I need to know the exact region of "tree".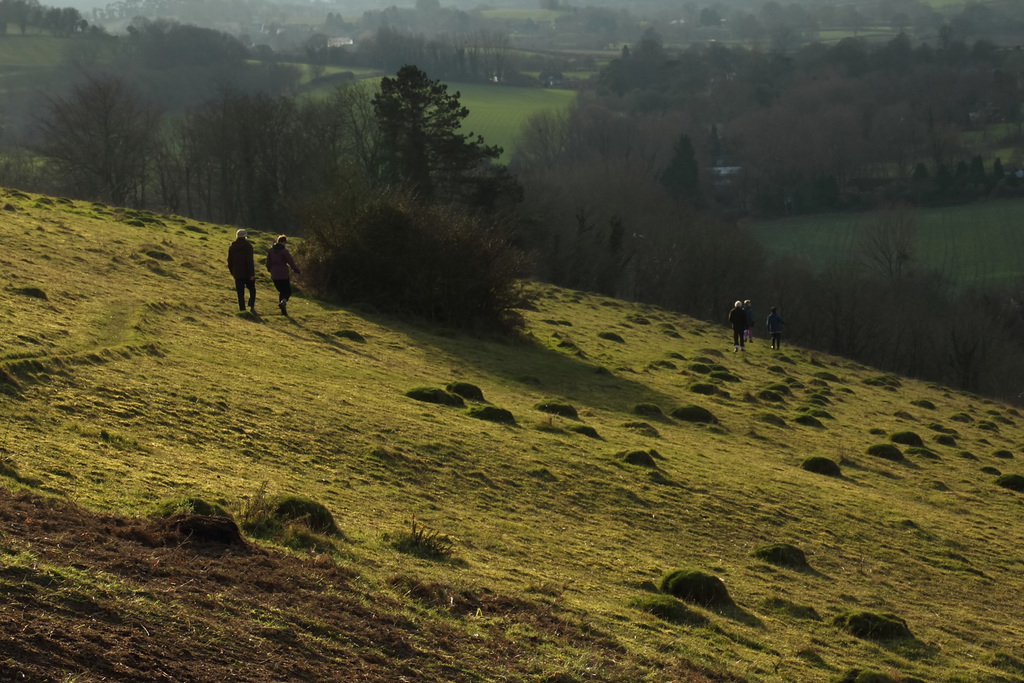
Region: BBox(696, 7, 728, 31).
